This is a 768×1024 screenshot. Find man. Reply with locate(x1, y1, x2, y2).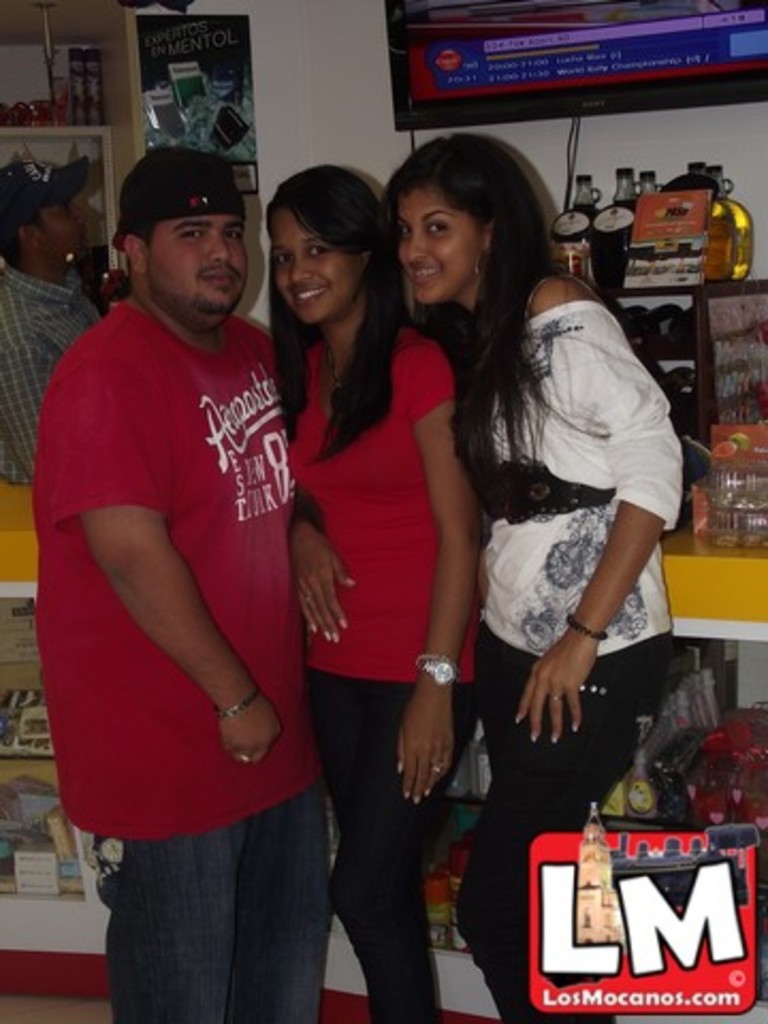
locate(36, 81, 348, 1011).
